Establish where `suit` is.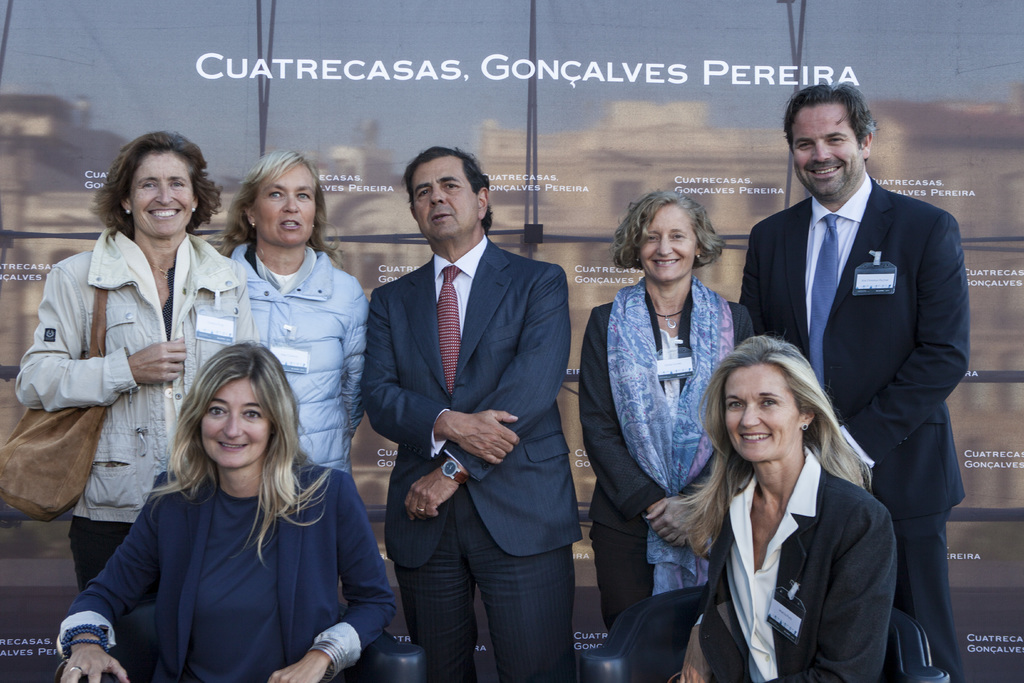
Established at <region>688, 449, 904, 682</region>.
